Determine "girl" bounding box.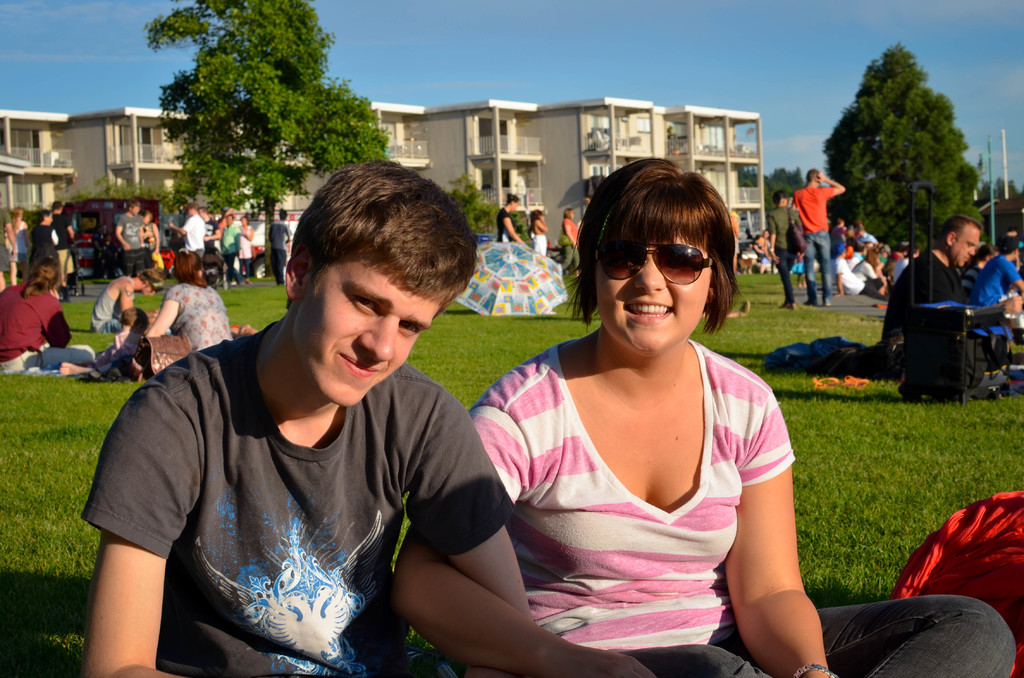
Determined: [6,209,31,287].
